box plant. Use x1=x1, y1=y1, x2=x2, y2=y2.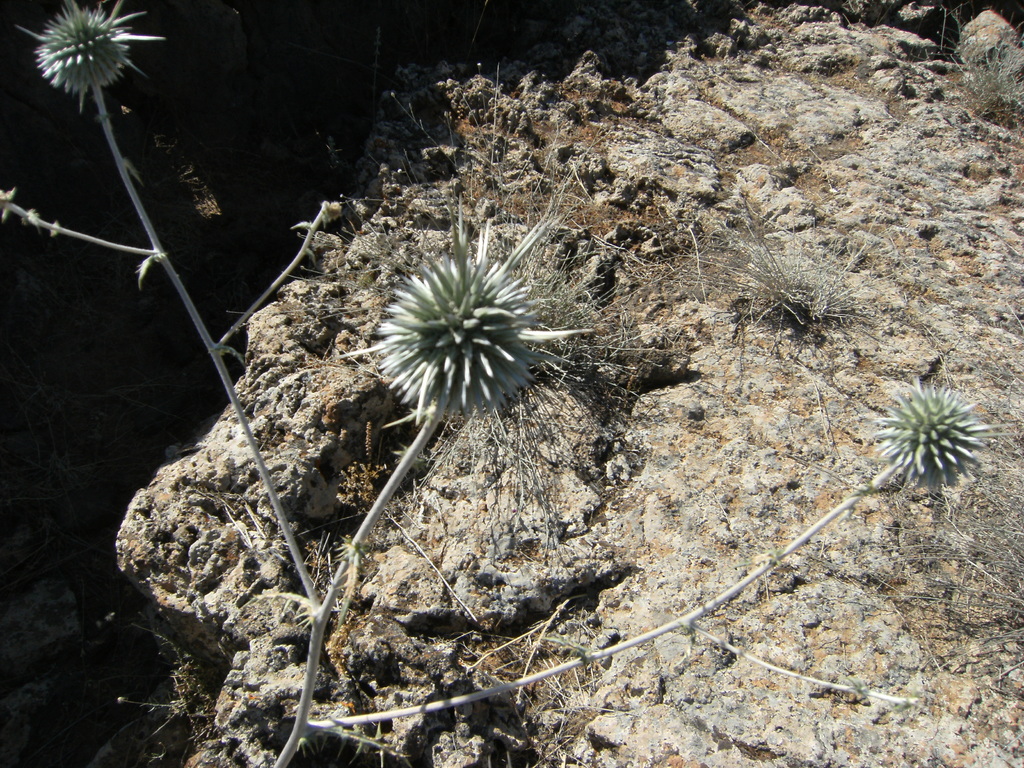
x1=711, y1=218, x2=900, y2=355.
